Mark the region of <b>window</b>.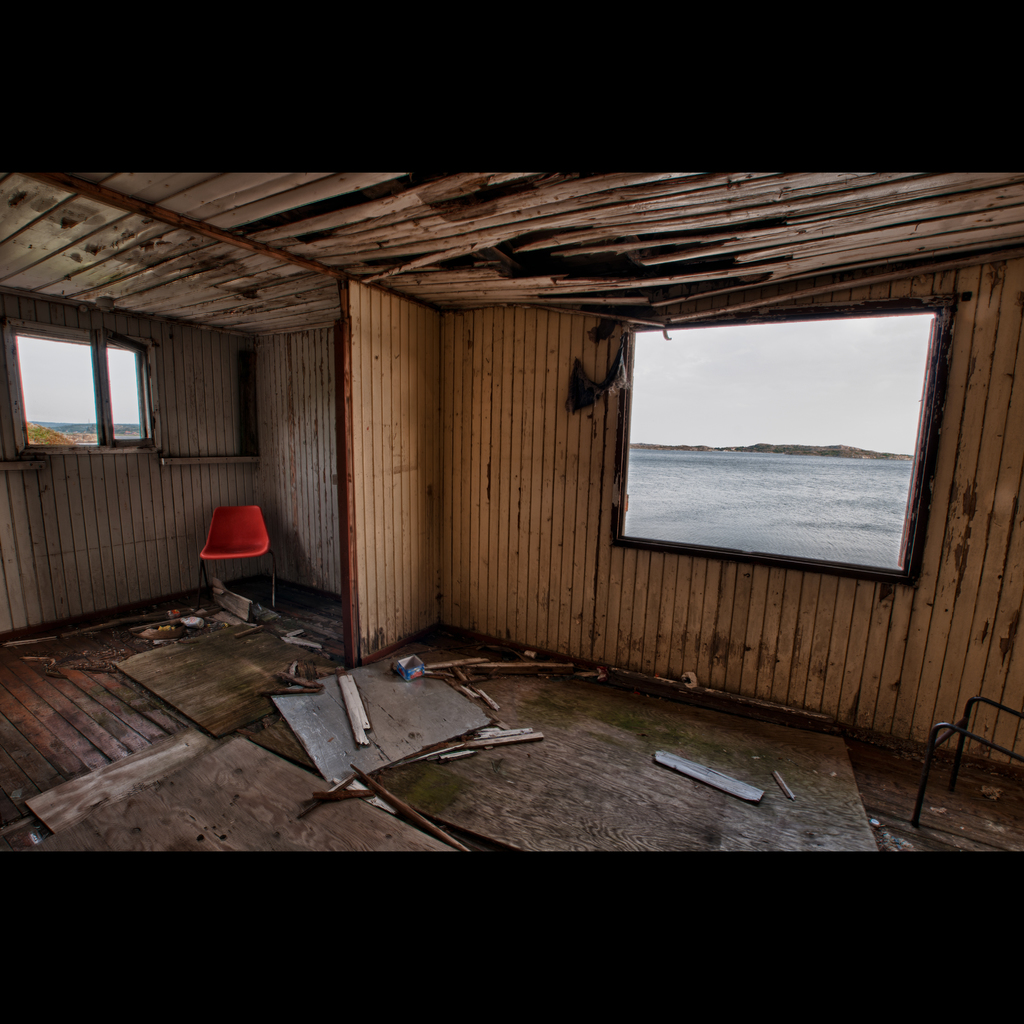
Region: bbox=[568, 267, 974, 612].
